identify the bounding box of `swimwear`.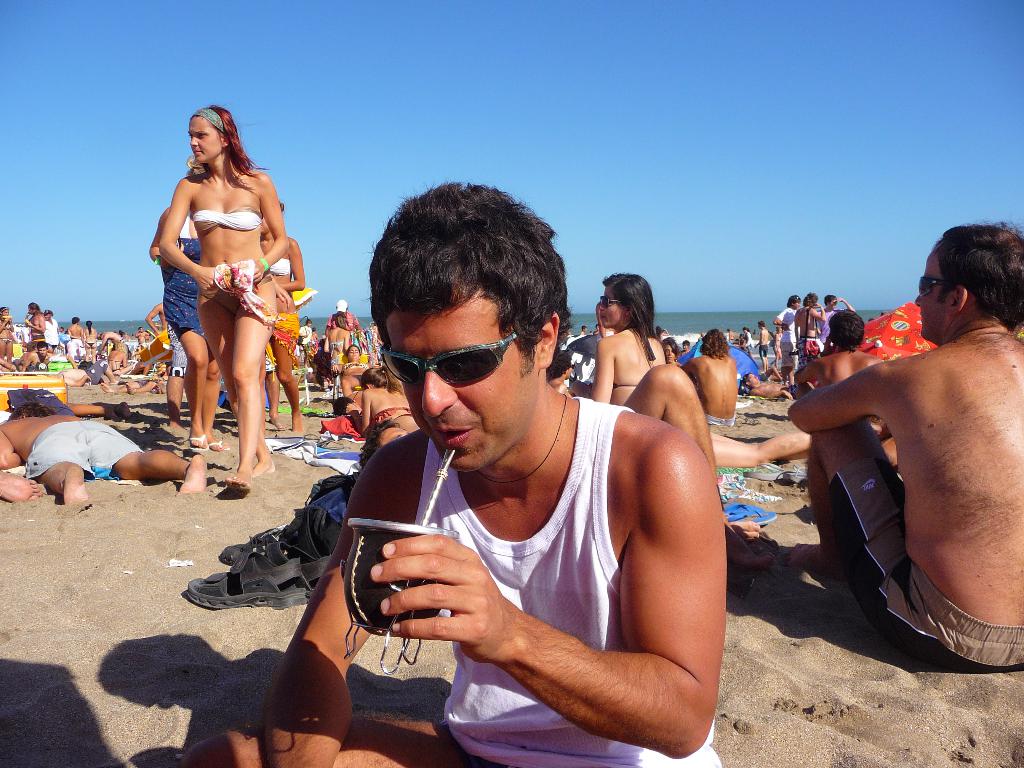
[x1=195, y1=273, x2=271, y2=314].
